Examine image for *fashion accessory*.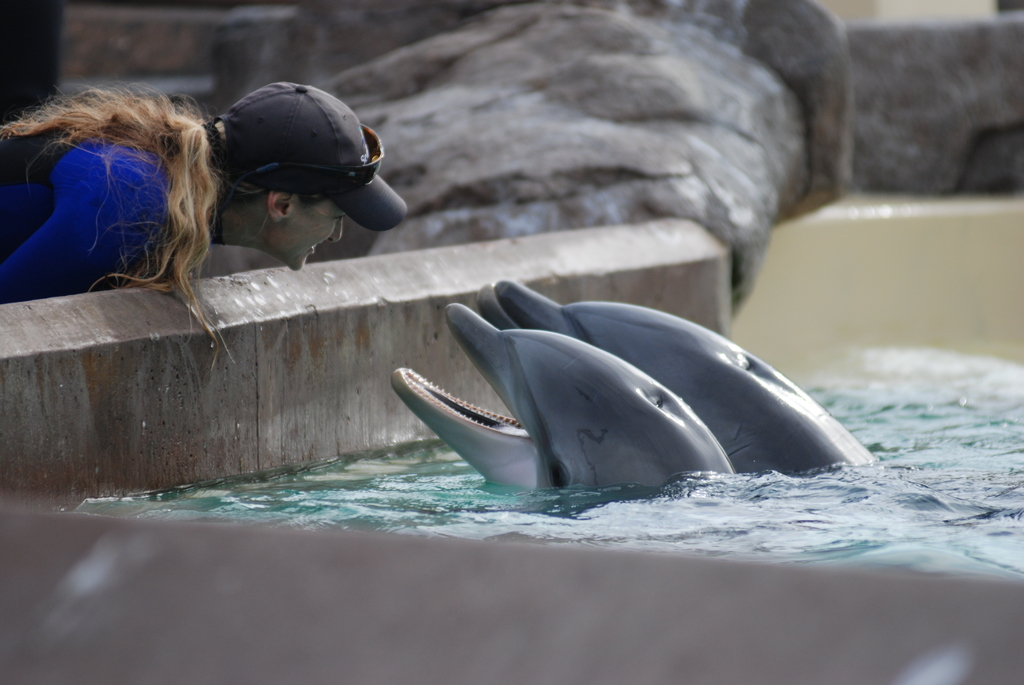
Examination result: {"left": 204, "top": 79, "right": 409, "bottom": 235}.
